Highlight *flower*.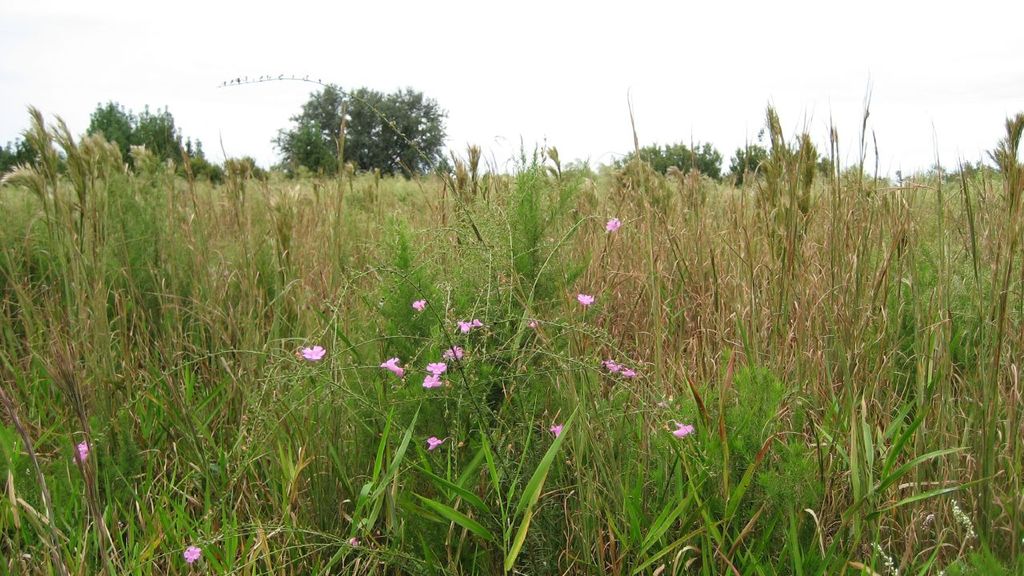
Highlighted region: bbox=(412, 298, 430, 312).
